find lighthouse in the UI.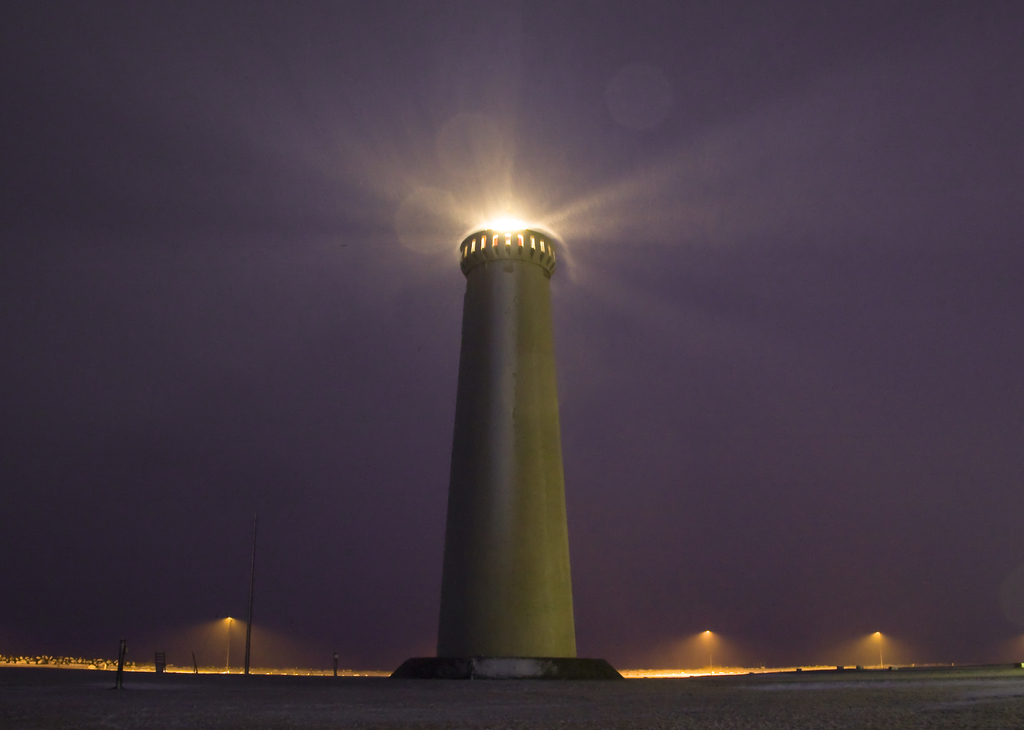
UI element at box(408, 210, 624, 689).
